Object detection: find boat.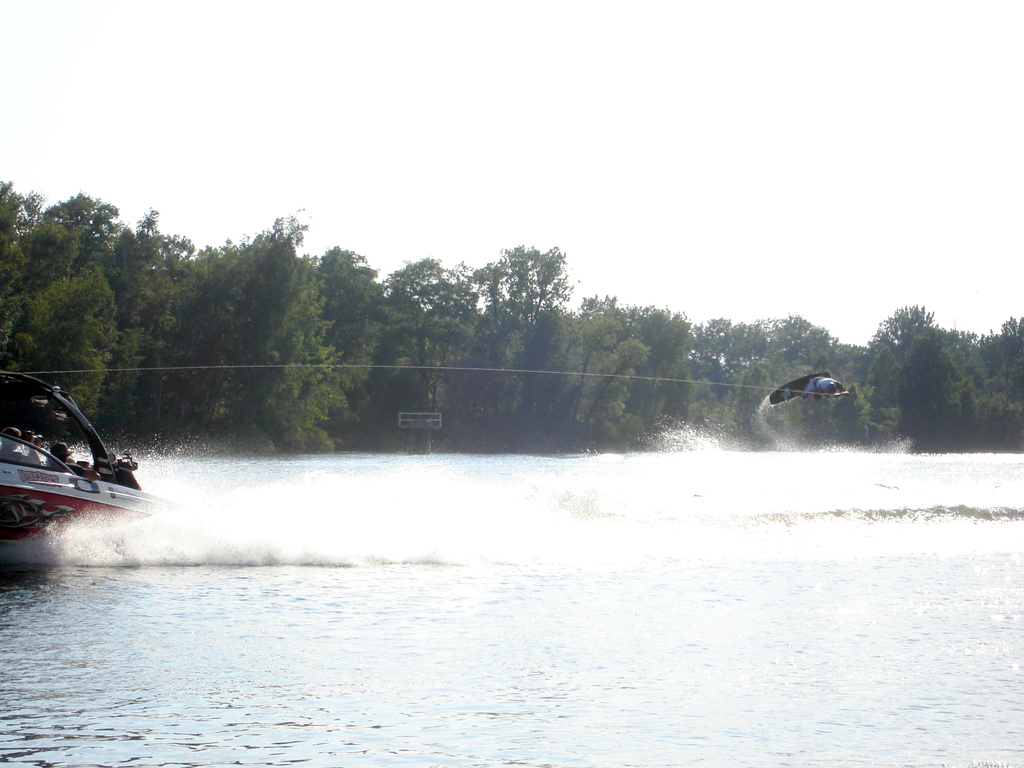
left=0, top=375, right=152, bottom=527.
